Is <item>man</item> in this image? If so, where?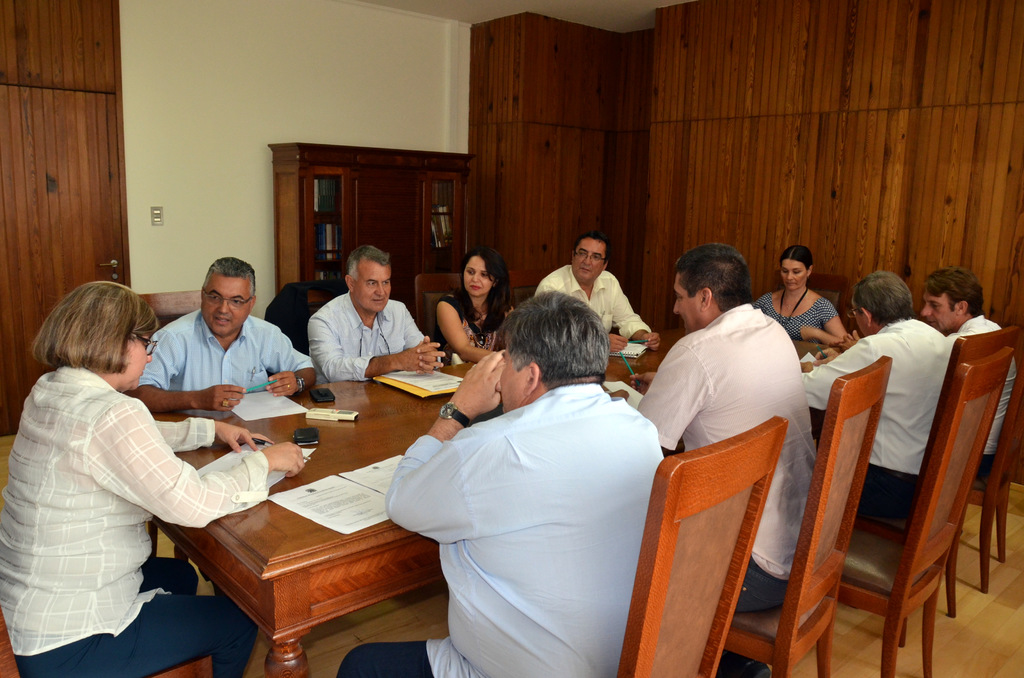
Yes, at l=531, t=234, r=666, b=357.
